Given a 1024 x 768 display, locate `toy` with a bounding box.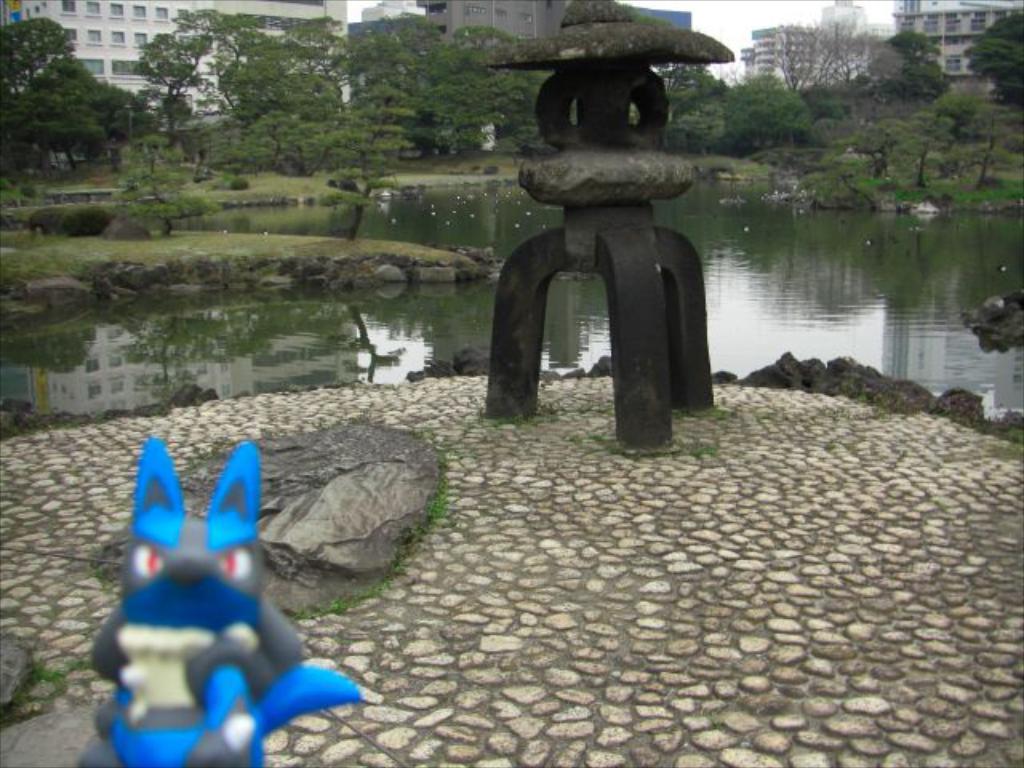
Located: x1=101 y1=410 x2=346 y2=731.
